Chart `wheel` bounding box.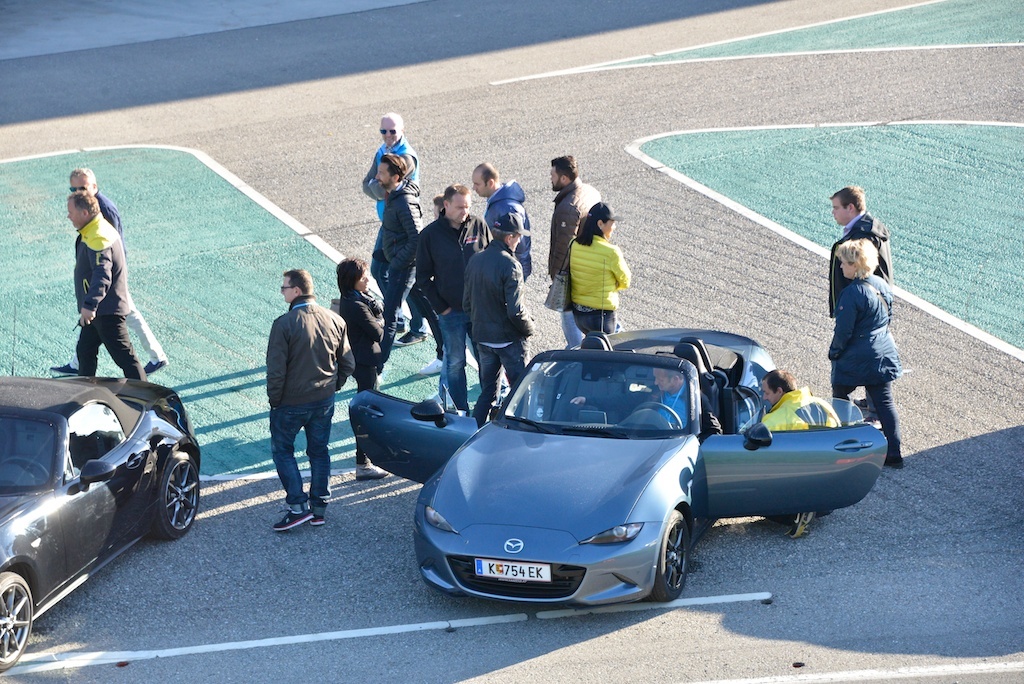
Charted: 148 453 198 541.
